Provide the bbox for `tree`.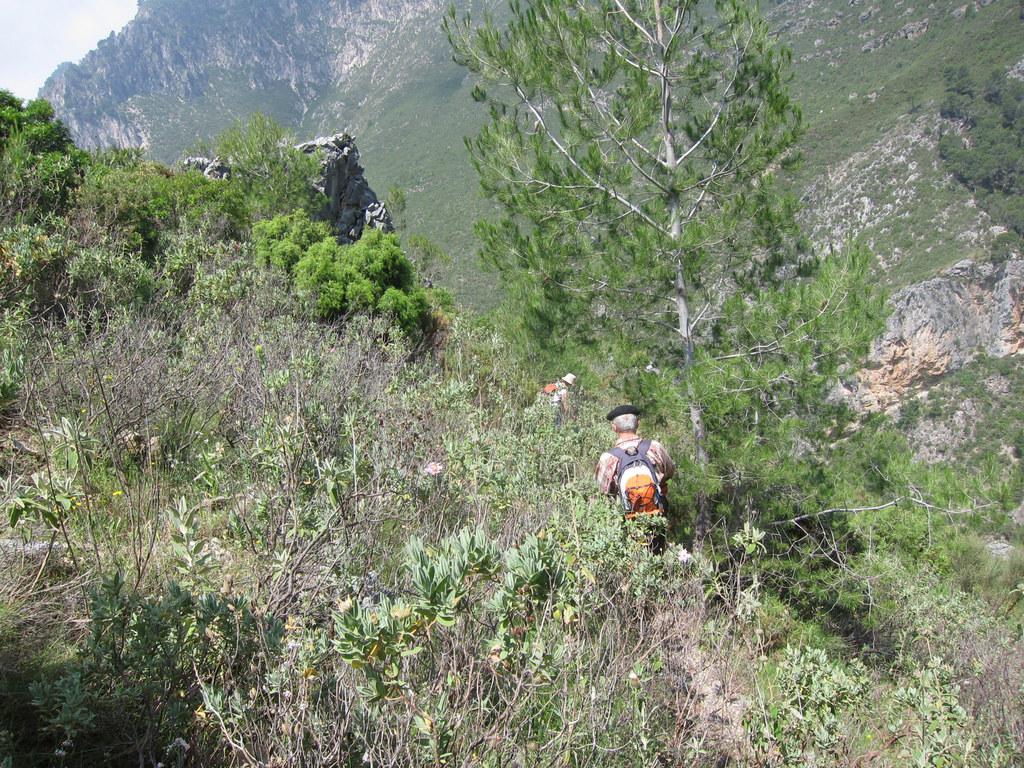
crop(434, 0, 819, 494).
